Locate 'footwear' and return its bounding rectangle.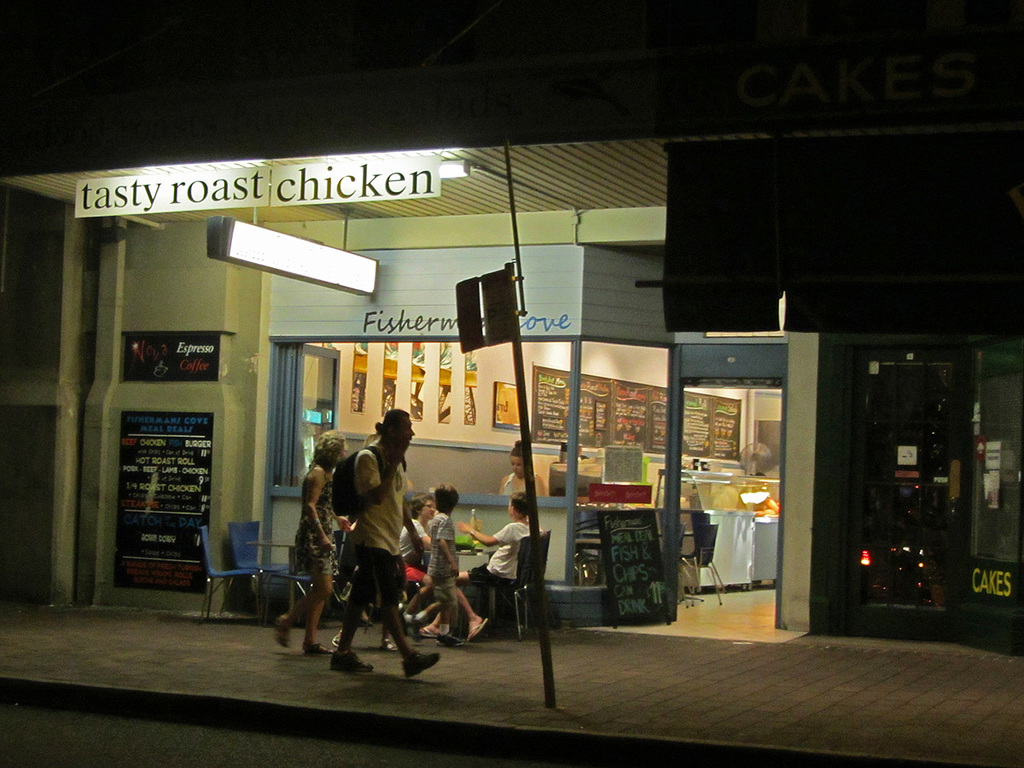
bbox(276, 614, 290, 646).
